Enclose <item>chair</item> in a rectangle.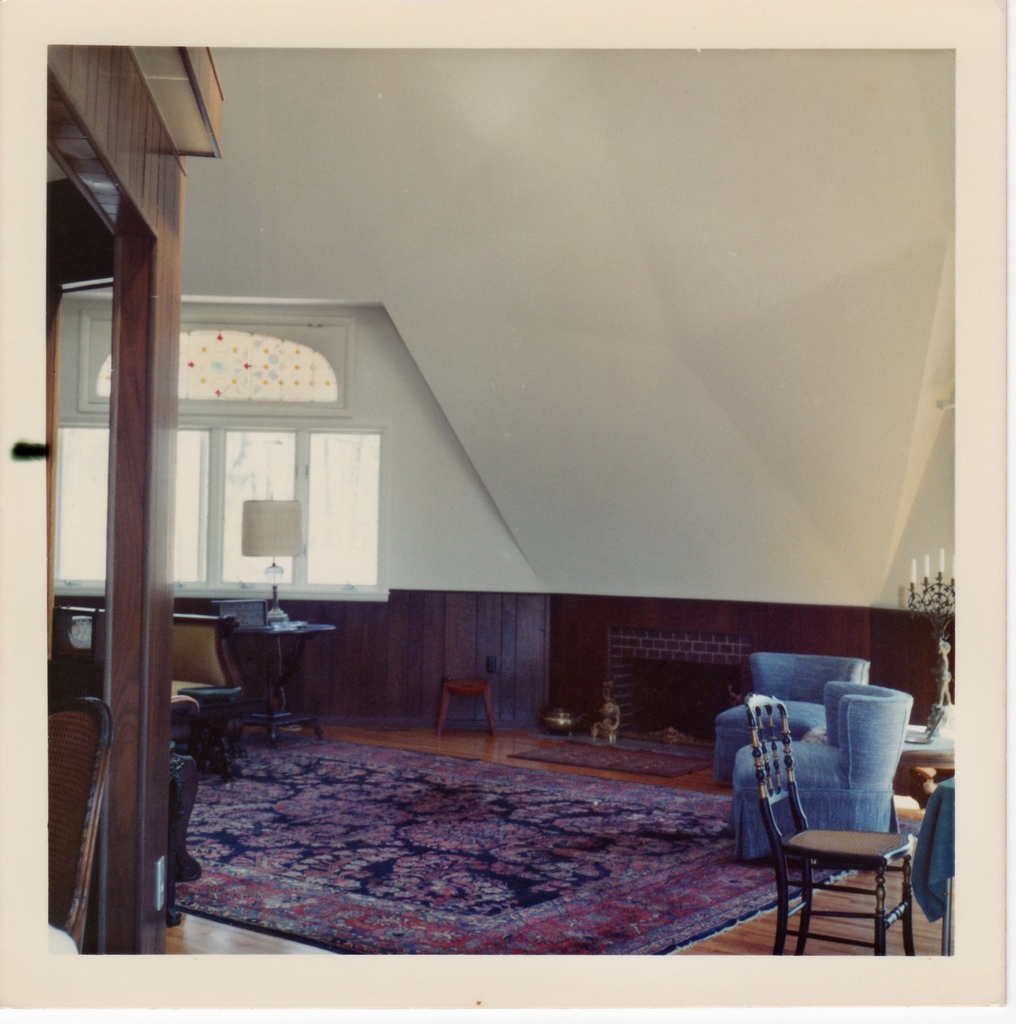
736,678,917,865.
